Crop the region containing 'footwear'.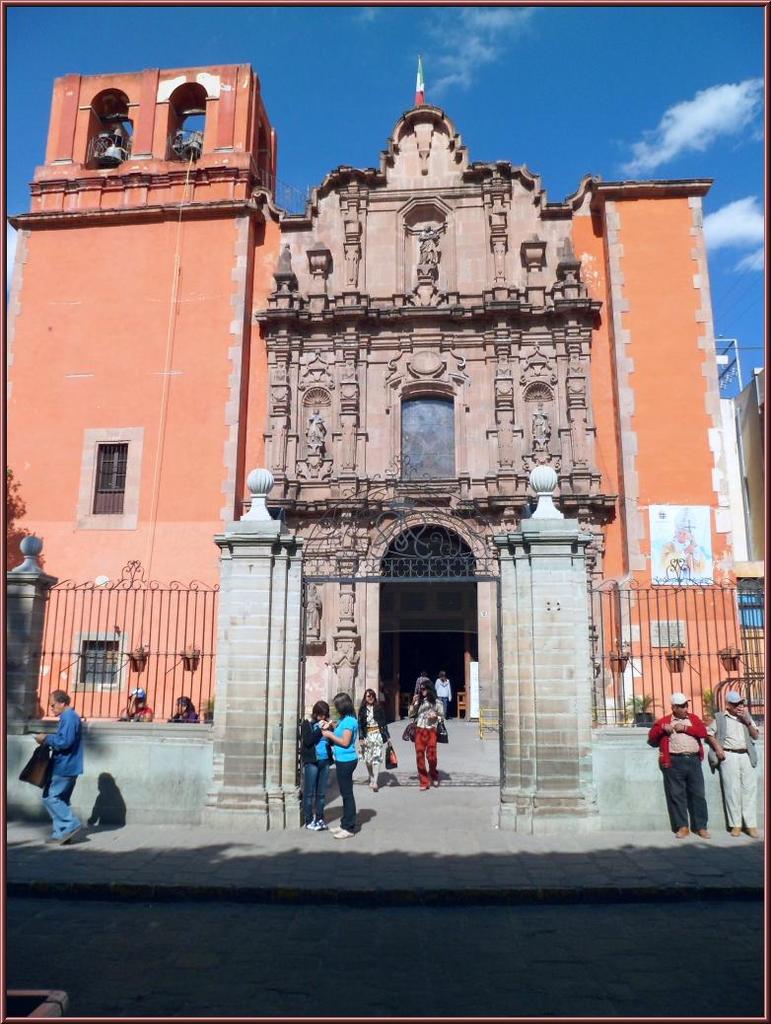
Crop region: 429:776:440:787.
